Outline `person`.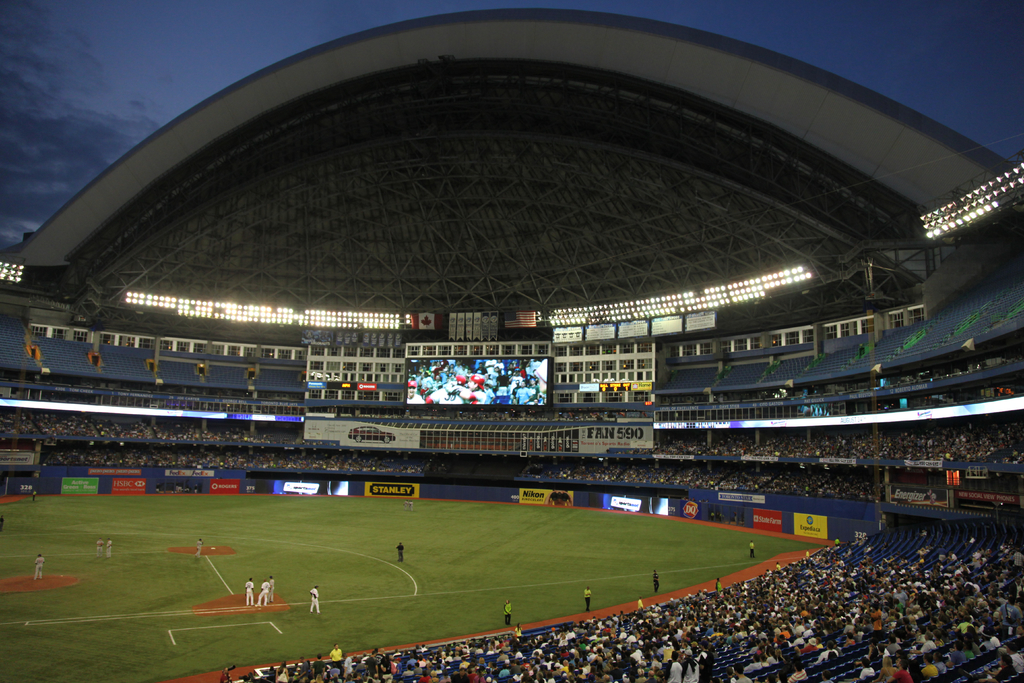
Outline: {"left": 257, "top": 583, "right": 271, "bottom": 604}.
